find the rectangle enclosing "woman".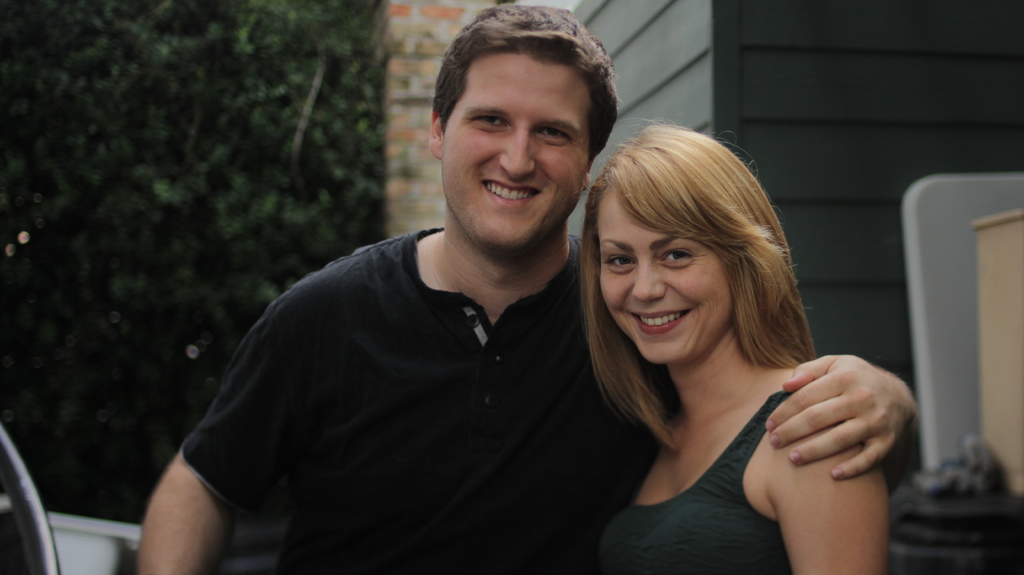
<bbox>544, 118, 902, 574</bbox>.
